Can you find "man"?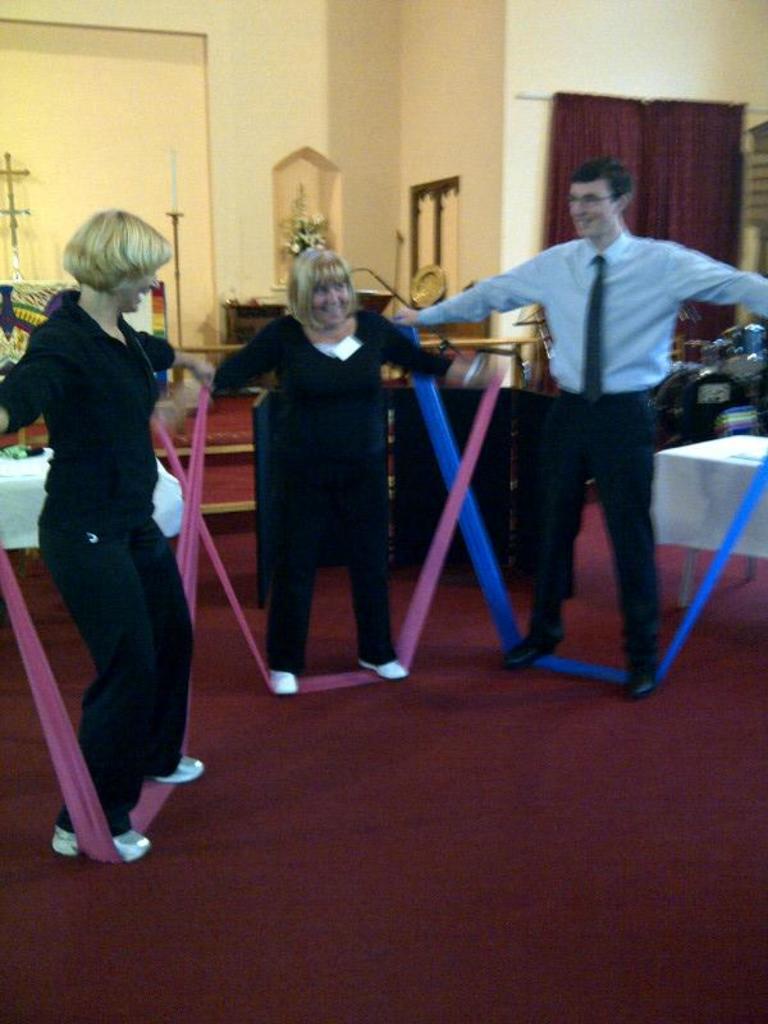
Yes, bounding box: bbox=[485, 137, 723, 687].
